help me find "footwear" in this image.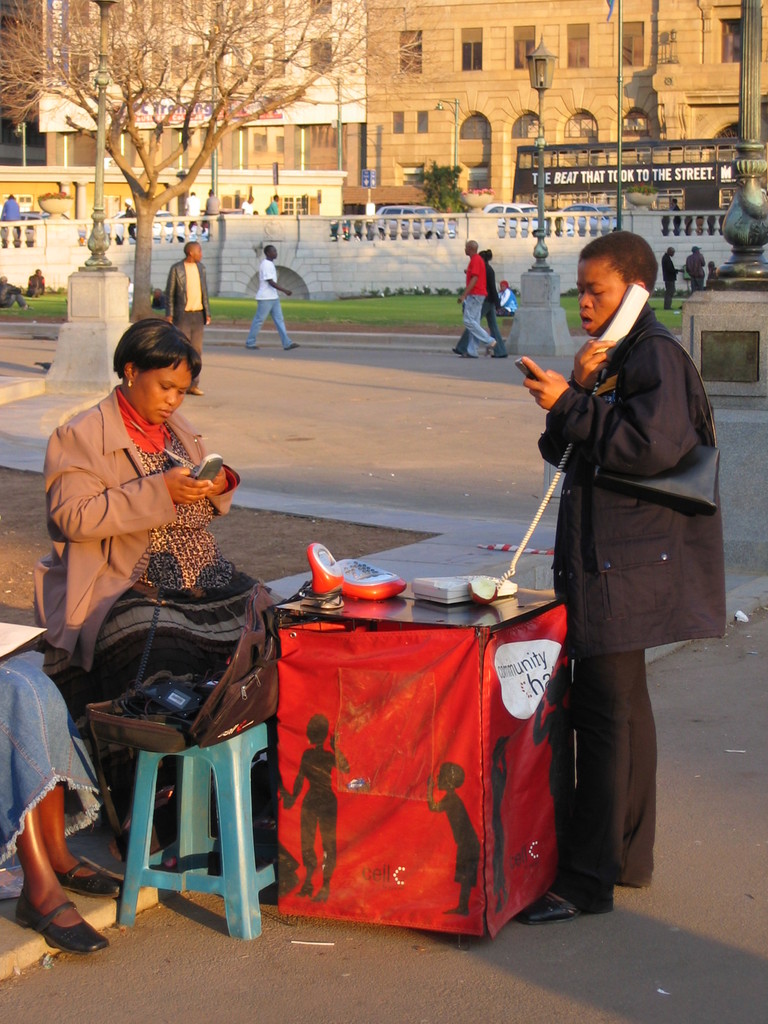
Found it: [x1=51, y1=861, x2=123, y2=898].
